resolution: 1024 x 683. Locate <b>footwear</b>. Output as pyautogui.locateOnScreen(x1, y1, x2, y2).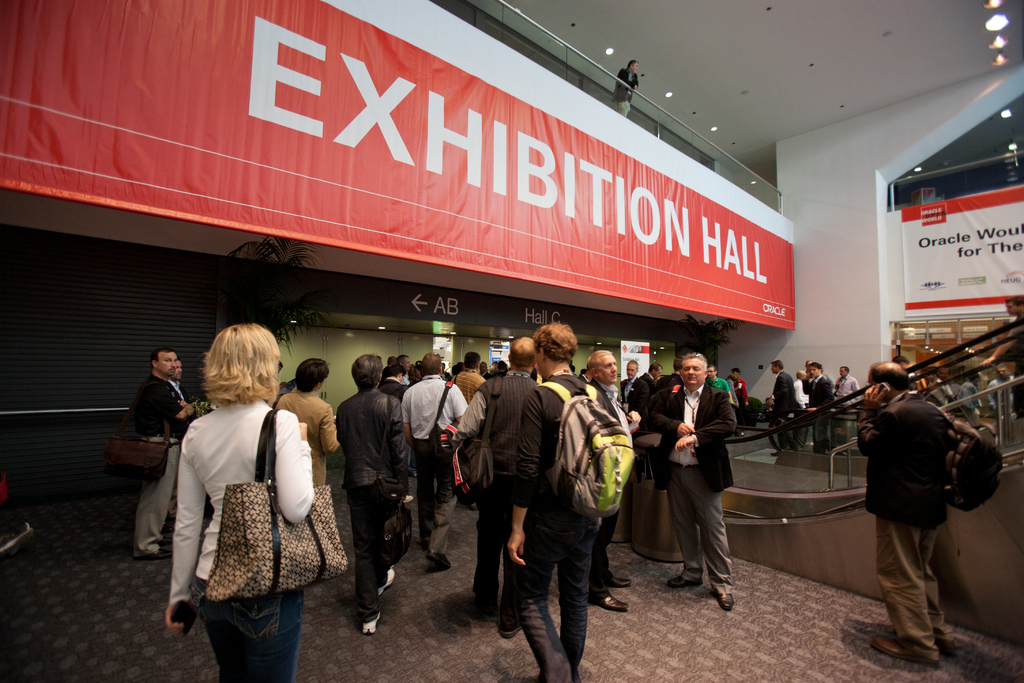
pyautogui.locateOnScreen(717, 593, 732, 611).
